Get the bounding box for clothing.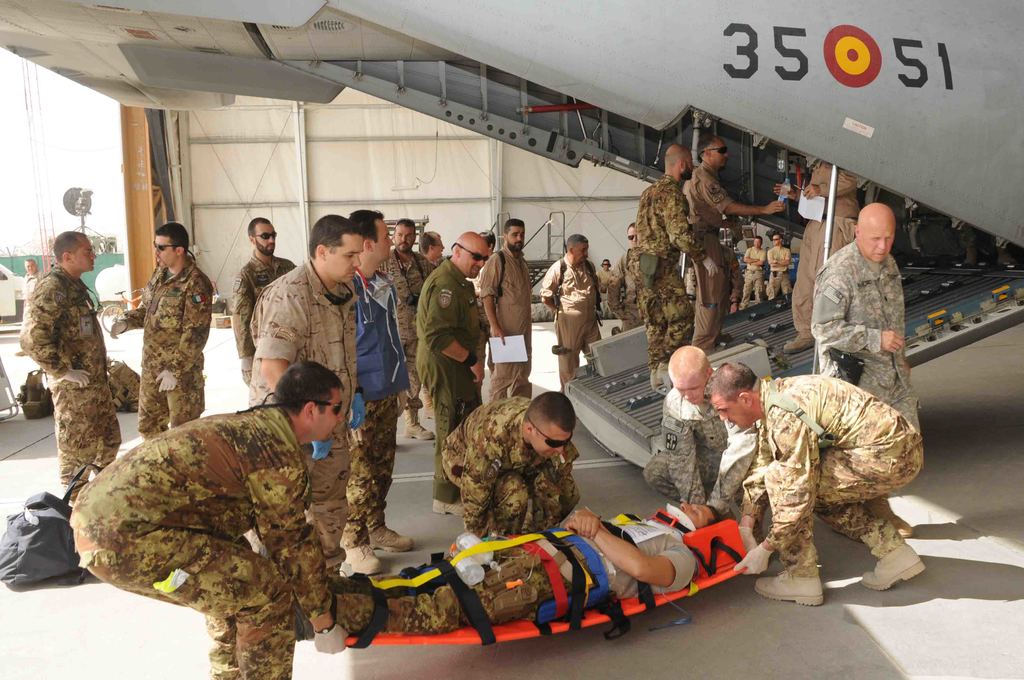
(232, 250, 303, 374).
